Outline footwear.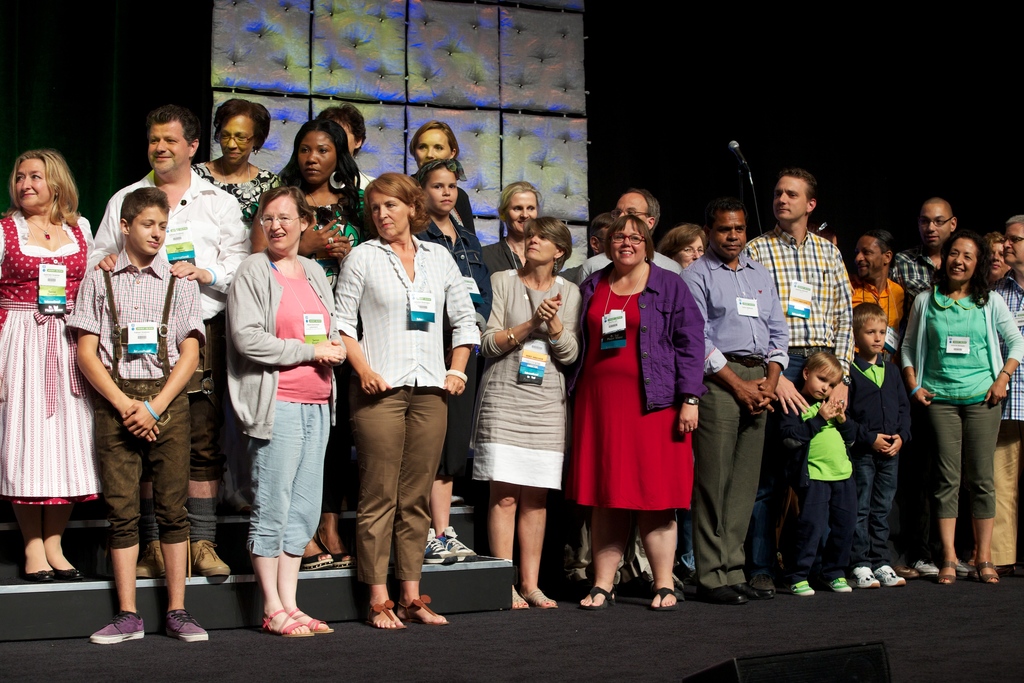
Outline: rect(292, 609, 334, 632).
